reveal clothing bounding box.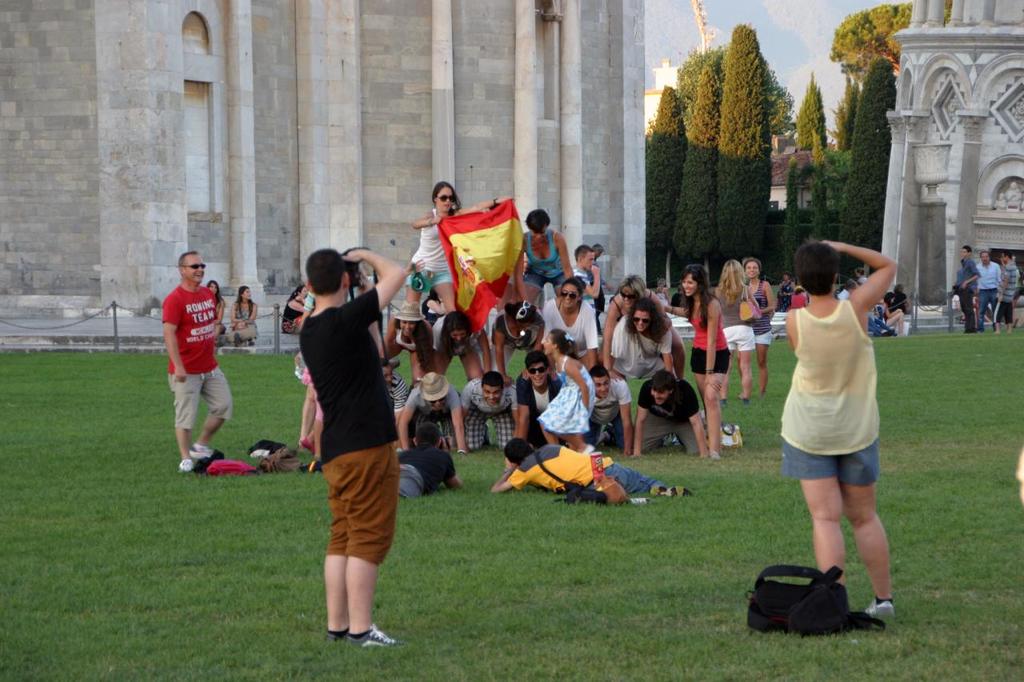
Revealed: (840, 286, 850, 295).
